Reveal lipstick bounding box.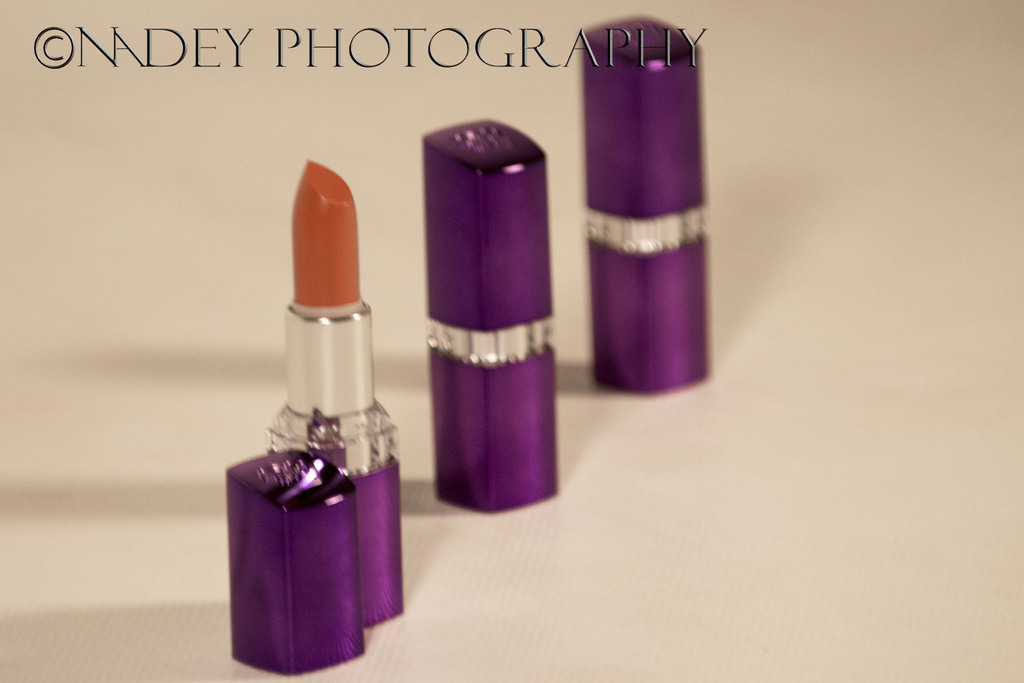
Revealed: [x1=265, y1=157, x2=408, y2=634].
